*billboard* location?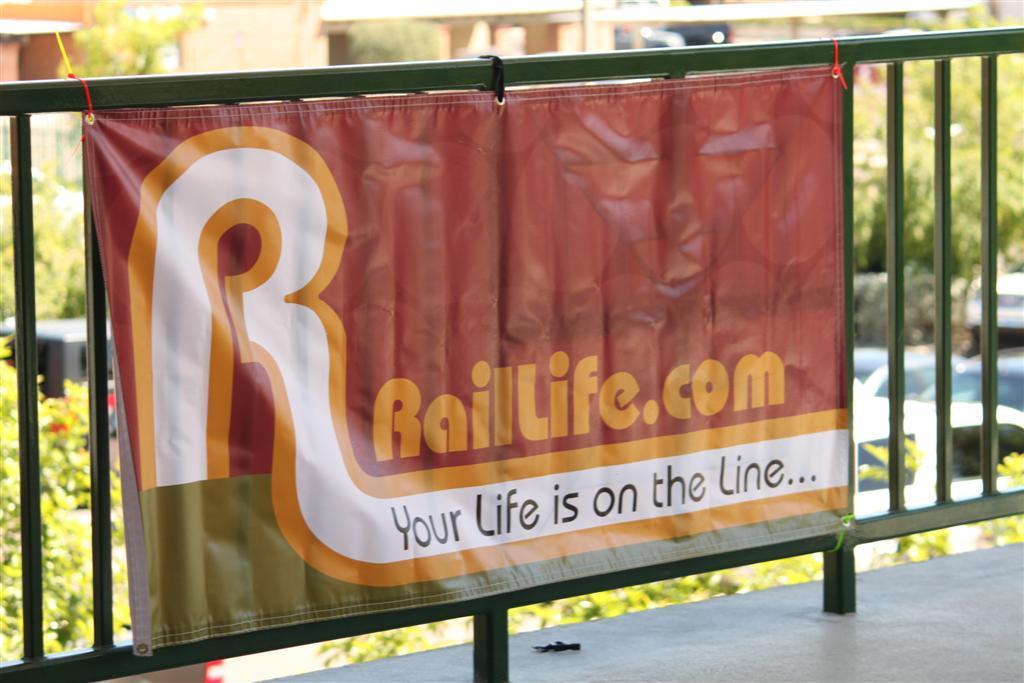
Rect(82, 64, 853, 655)
